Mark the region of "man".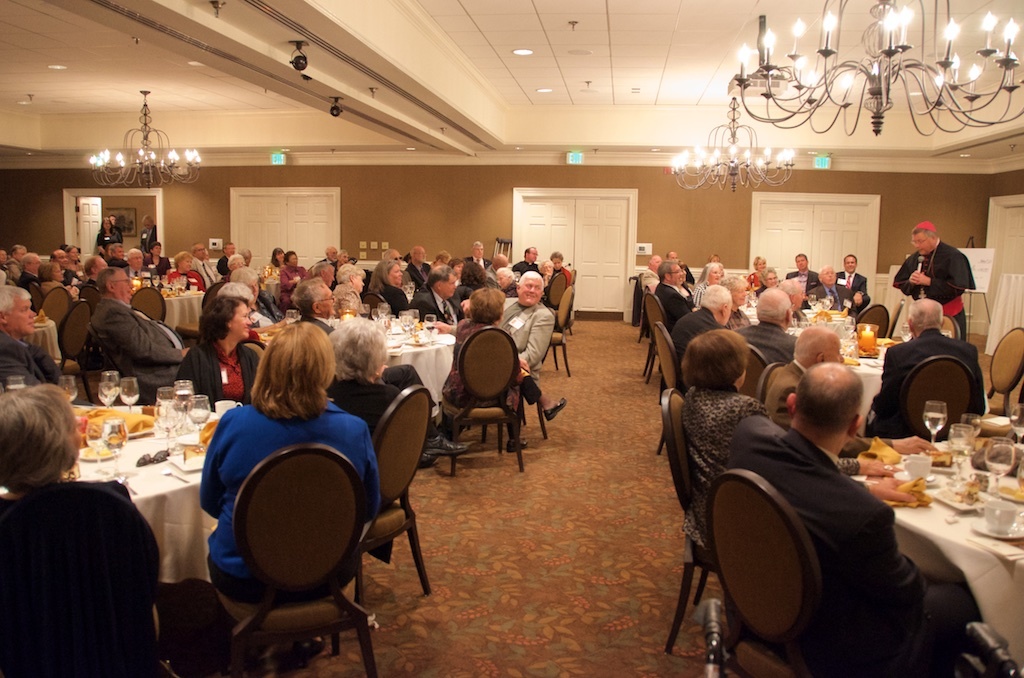
Region: 299, 278, 337, 337.
